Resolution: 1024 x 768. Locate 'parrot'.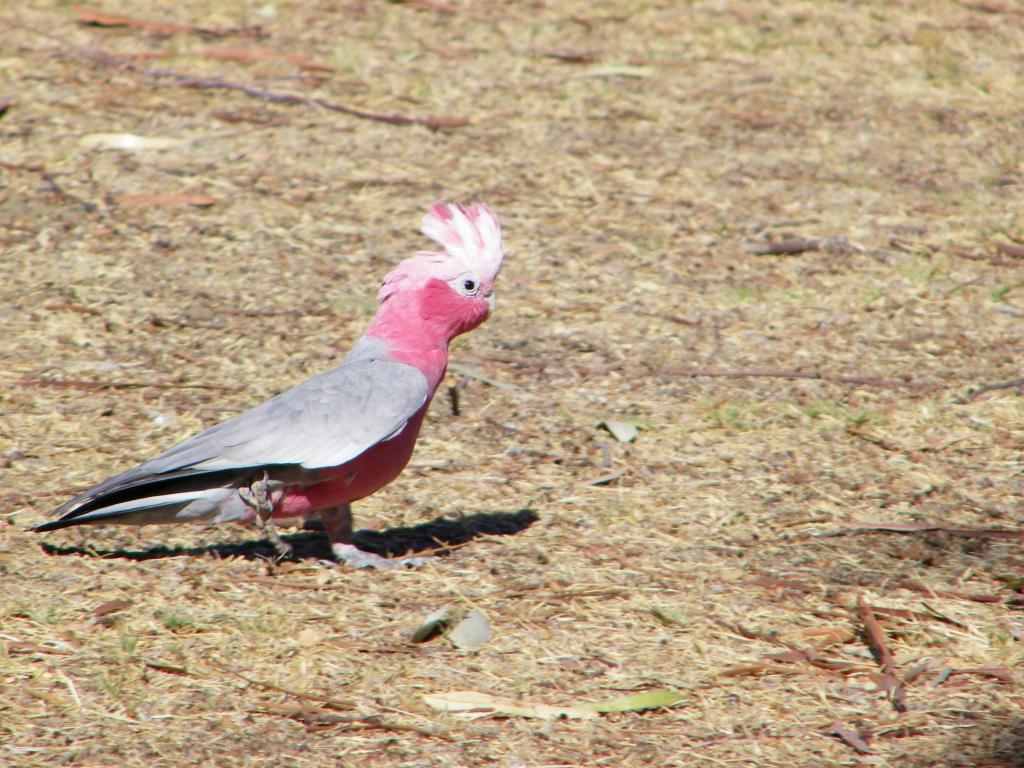
<bbox>30, 201, 502, 575</bbox>.
